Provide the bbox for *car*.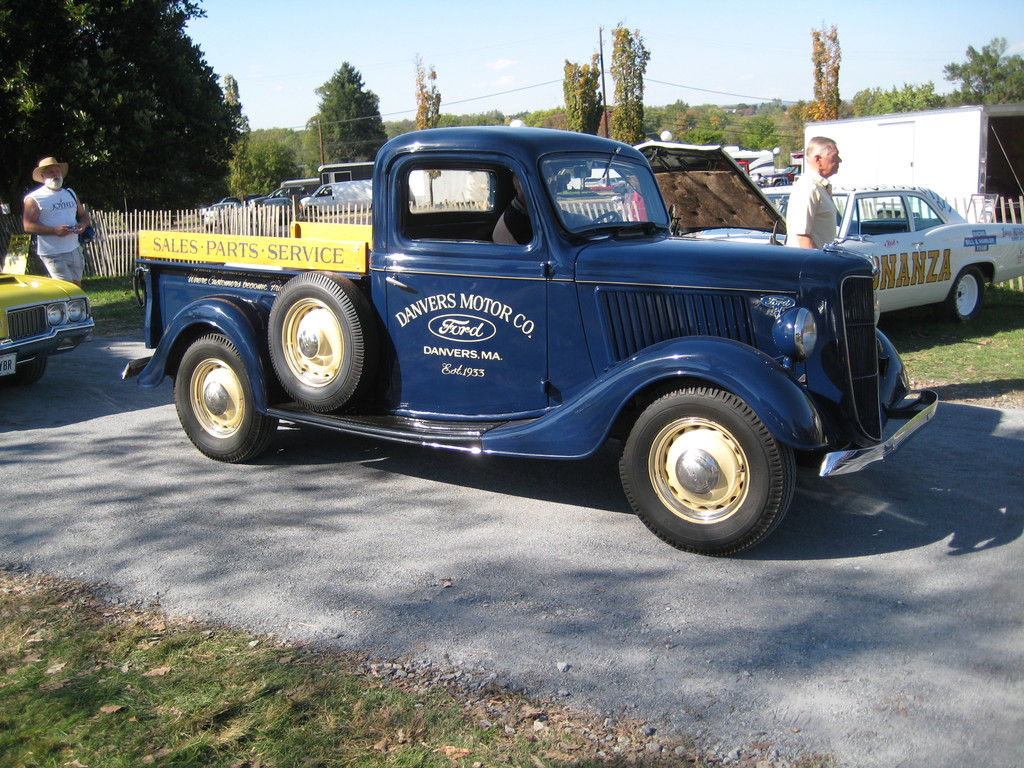
bbox=[625, 140, 1022, 320].
